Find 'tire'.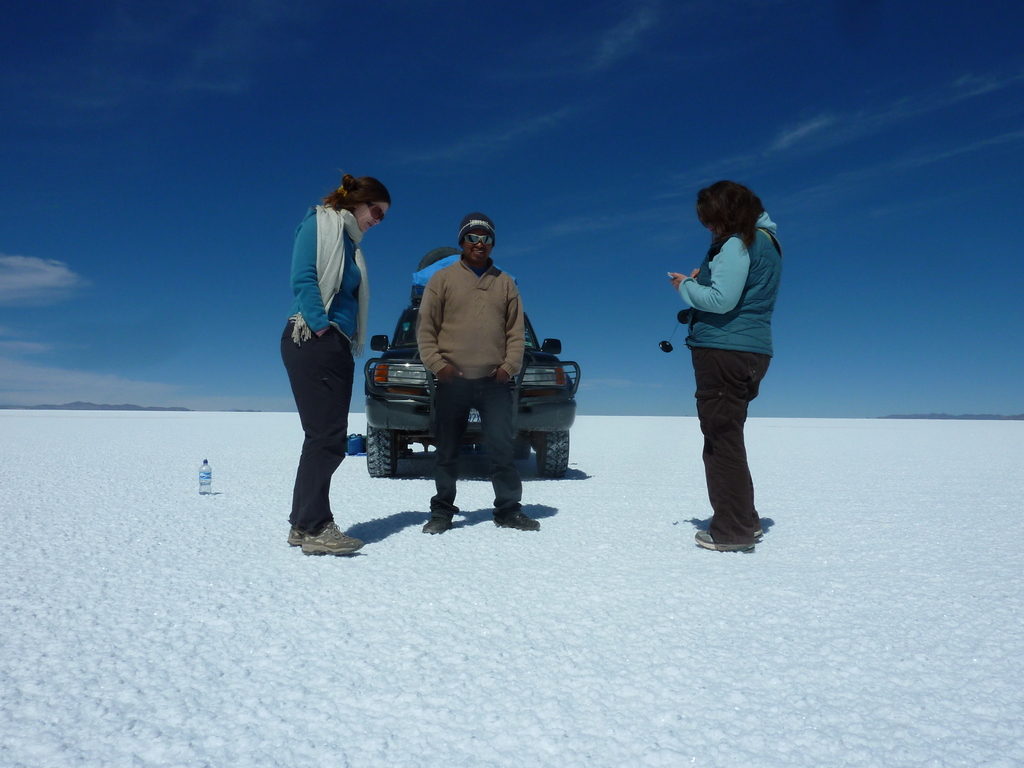
{"x1": 509, "y1": 433, "x2": 527, "y2": 457}.
